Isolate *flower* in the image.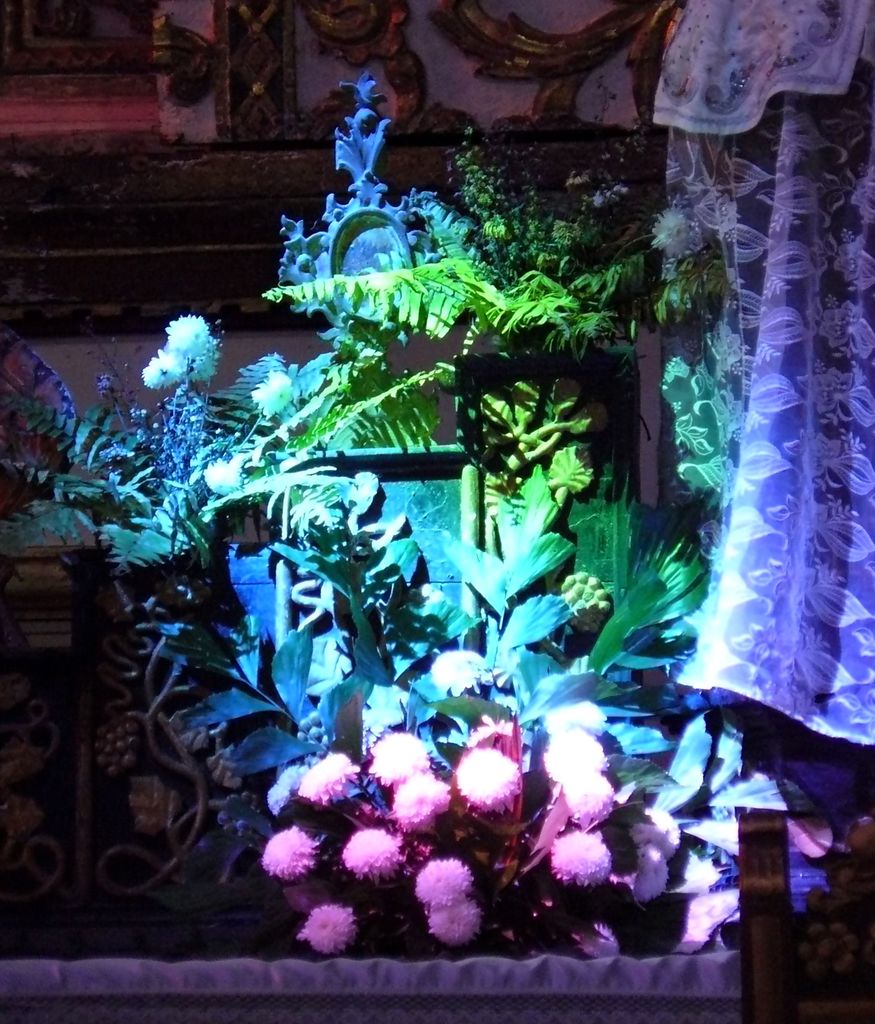
Isolated region: x1=558 y1=767 x2=615 y2=822.
